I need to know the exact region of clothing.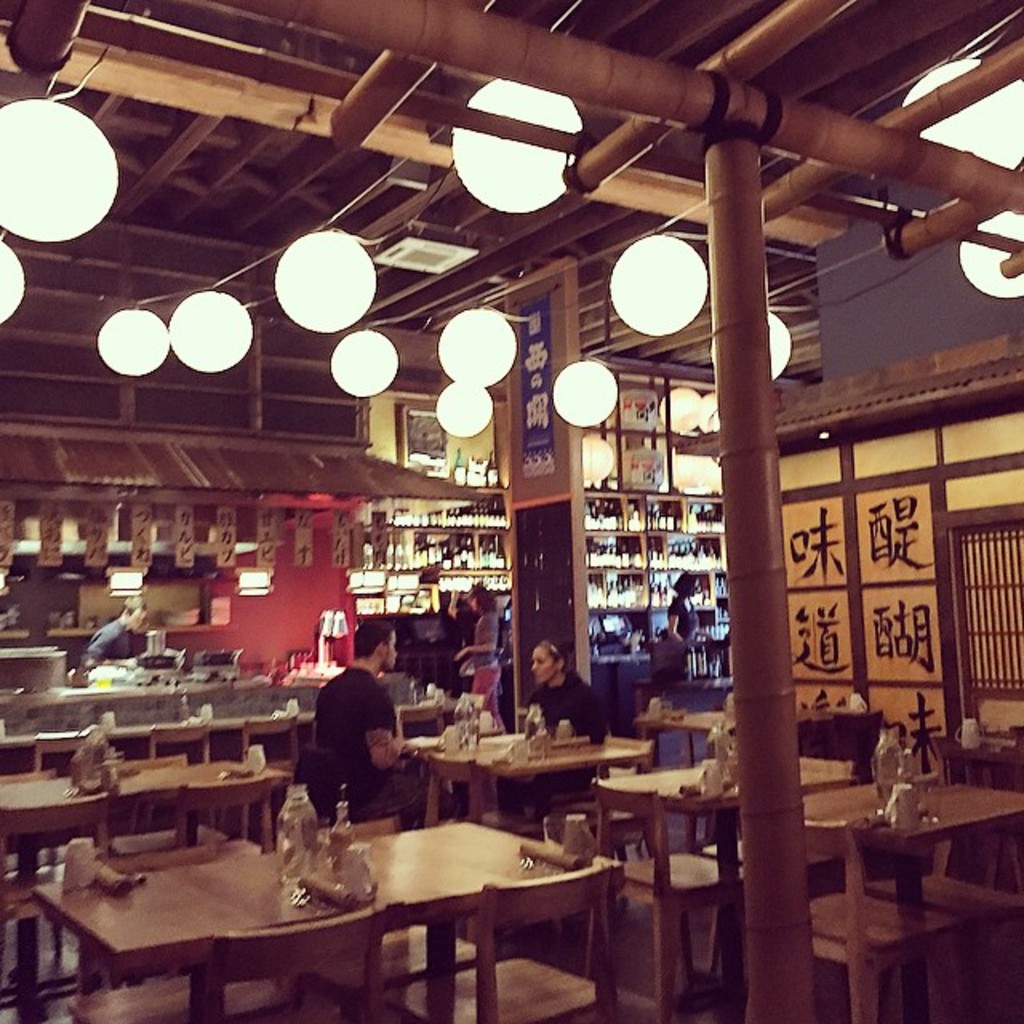
Region: [664, 595, 696, 648].
